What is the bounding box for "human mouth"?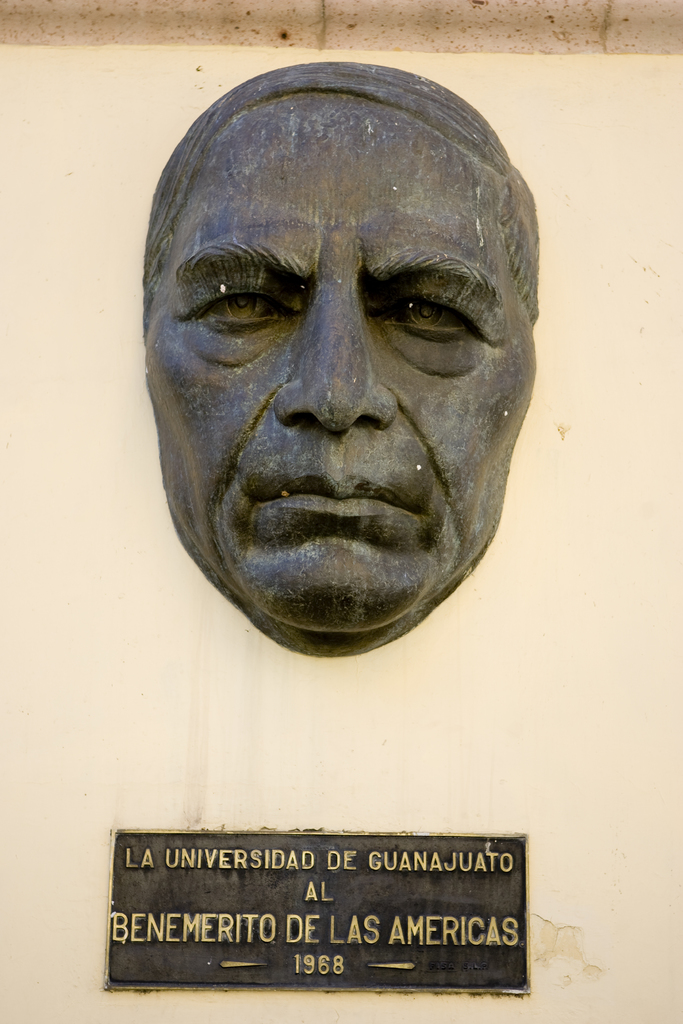
{"left": 257, "top": 469, "right": 413, "bottom": 520}.
